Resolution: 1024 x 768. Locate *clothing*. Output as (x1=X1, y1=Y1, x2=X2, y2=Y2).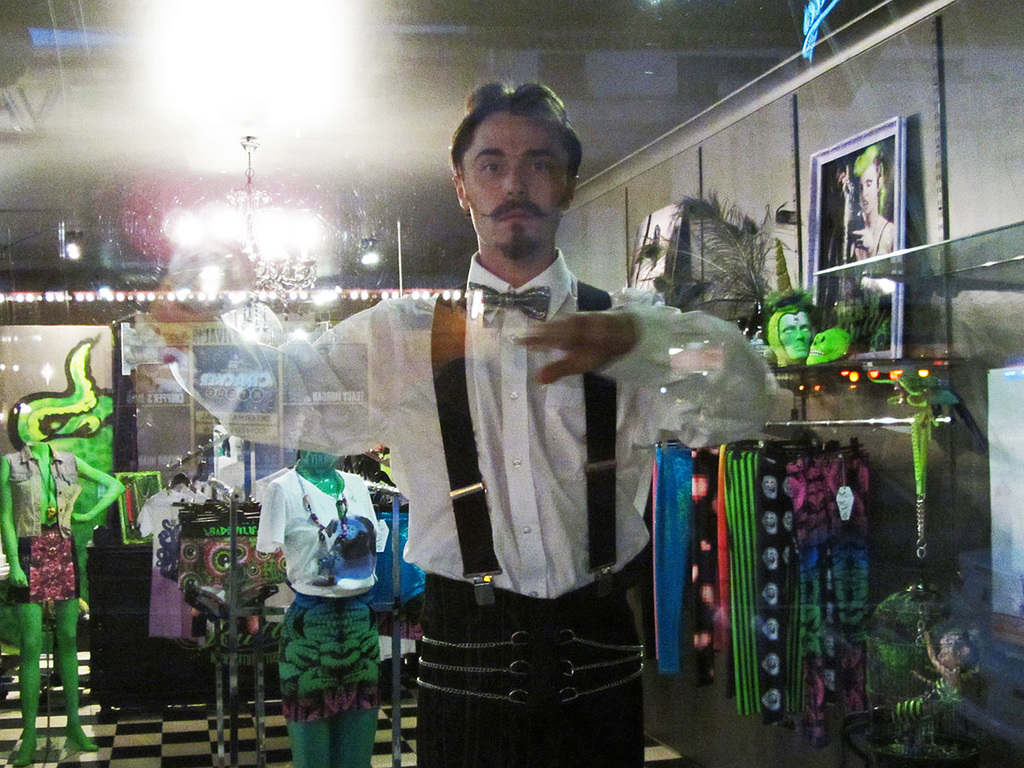
(x1=183, y1=236, x2=788, y2=763).
